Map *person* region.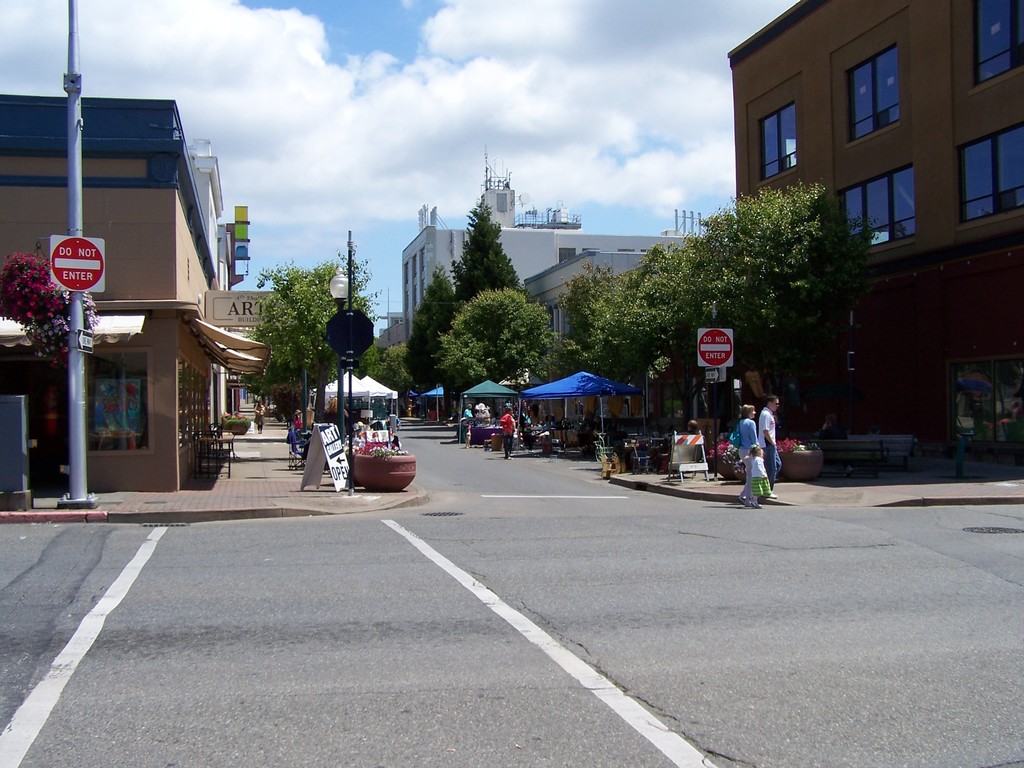
Mapped to l=736, t=404, r=761, b=506.
